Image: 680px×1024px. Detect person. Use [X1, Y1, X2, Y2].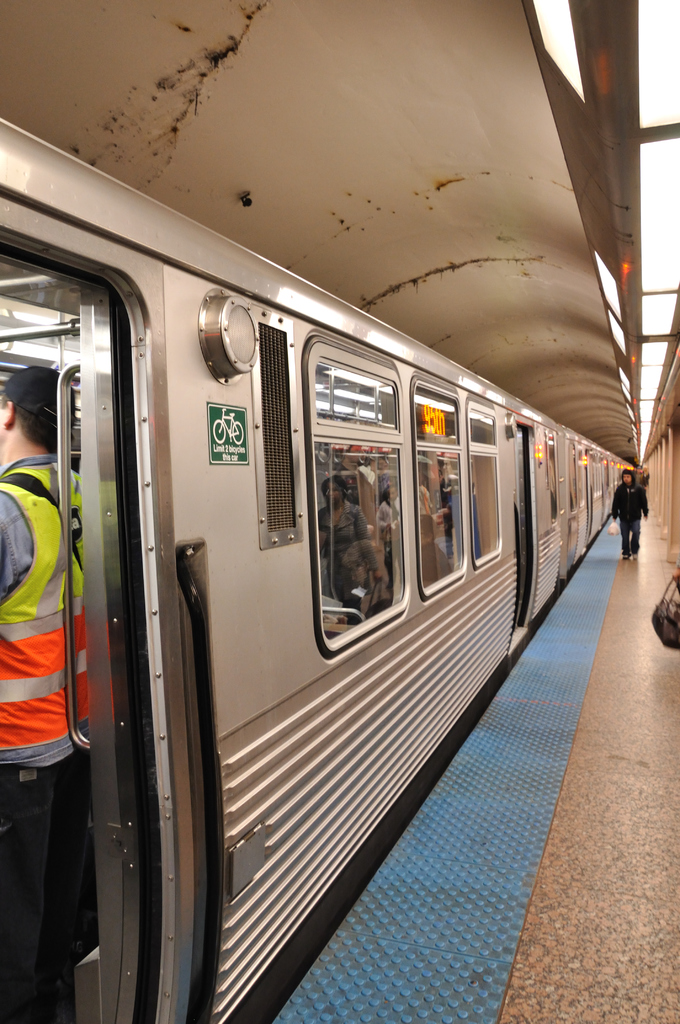
[611, 472, 646, 556].
